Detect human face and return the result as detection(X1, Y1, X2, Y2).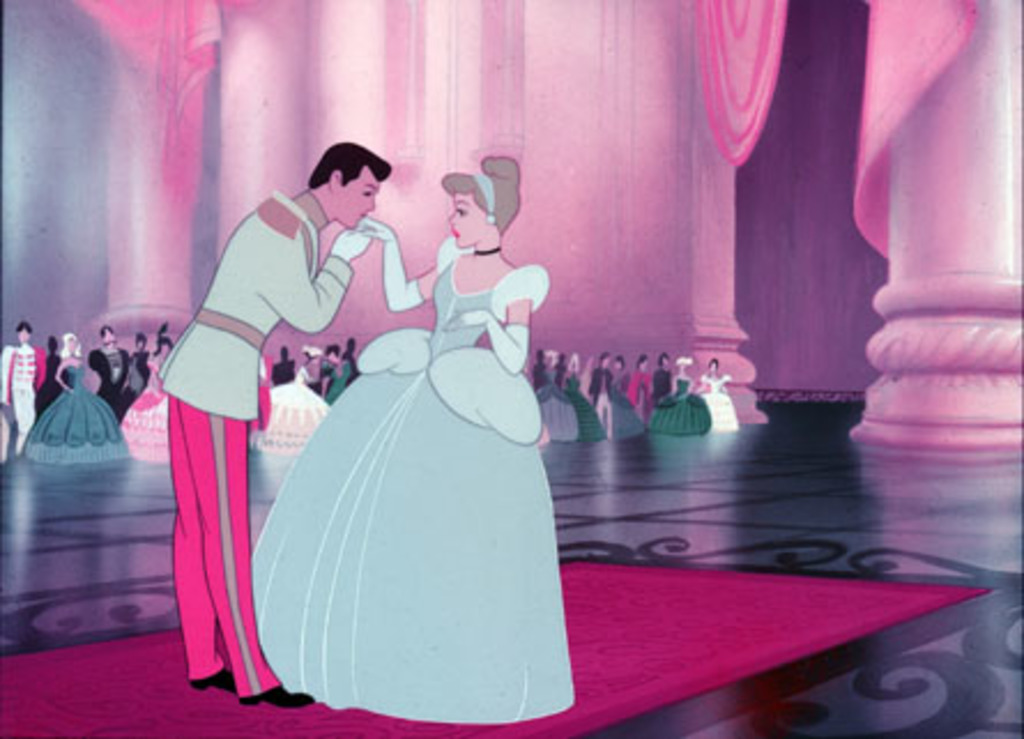
detection(451, 198, 479, 251).
